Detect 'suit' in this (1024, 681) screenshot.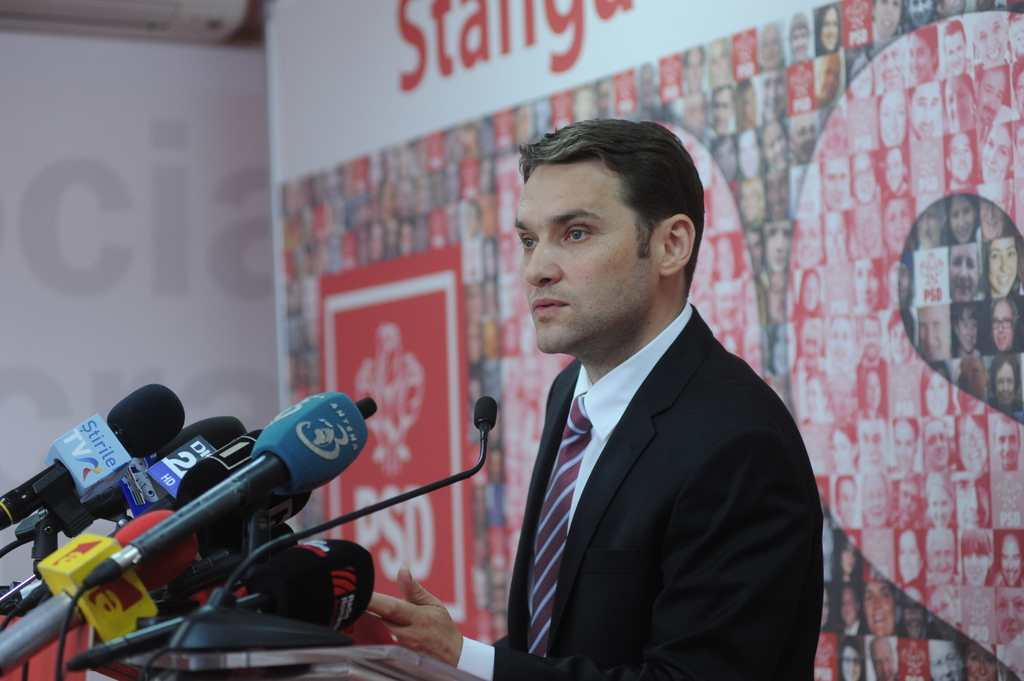
Detection: 379 136 804 680.
